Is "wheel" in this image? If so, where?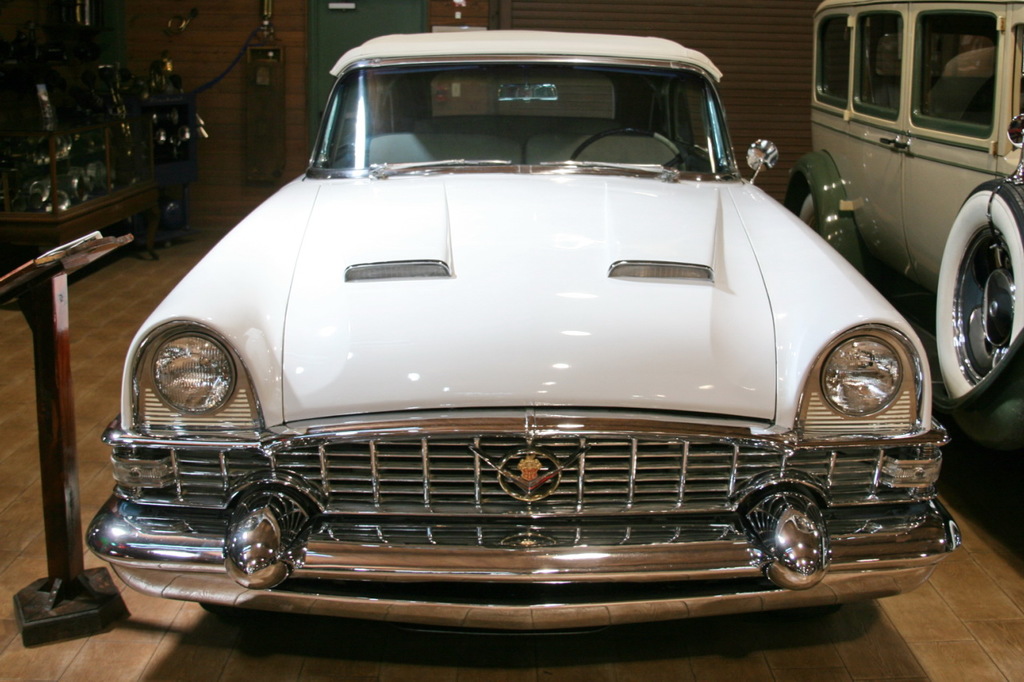
Yes, at x1=567 y1=130 x2=682 y2=167.
